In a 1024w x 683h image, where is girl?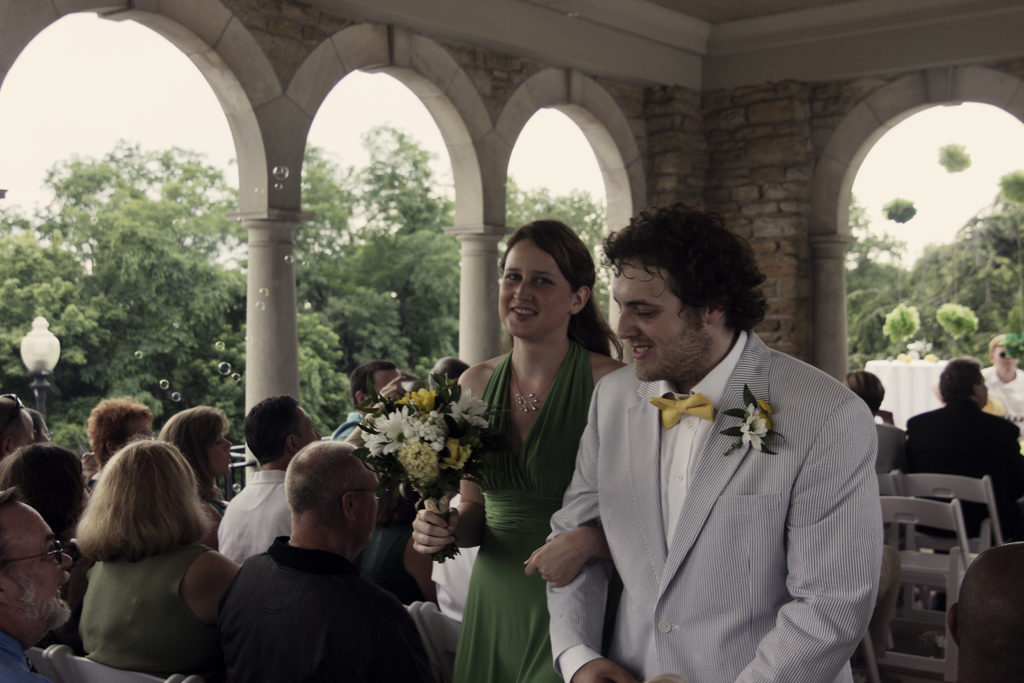
detection(414, 217, 627, 682).
